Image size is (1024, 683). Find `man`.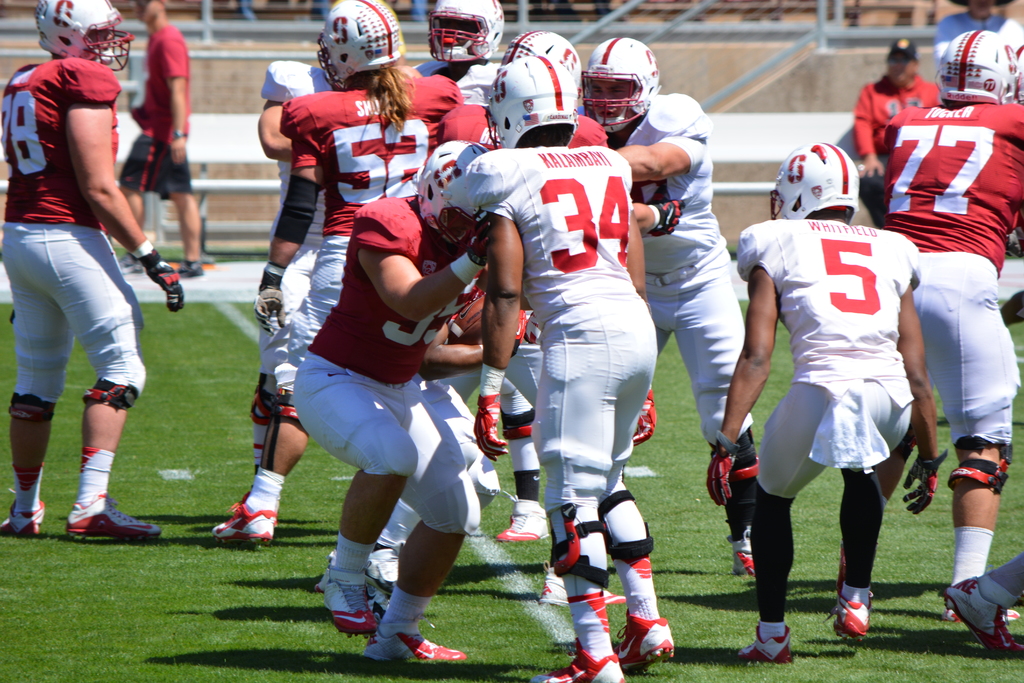
Rect(705, 138, 948, 675).
